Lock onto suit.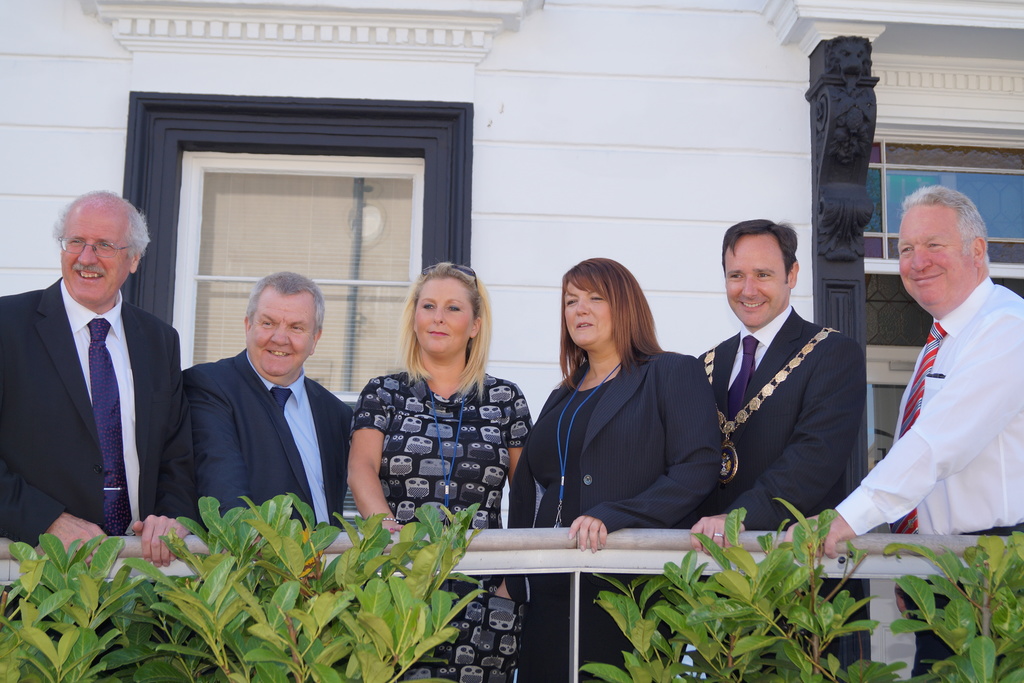
Locked: (left=500, top=339, right=723, bottom=679).
